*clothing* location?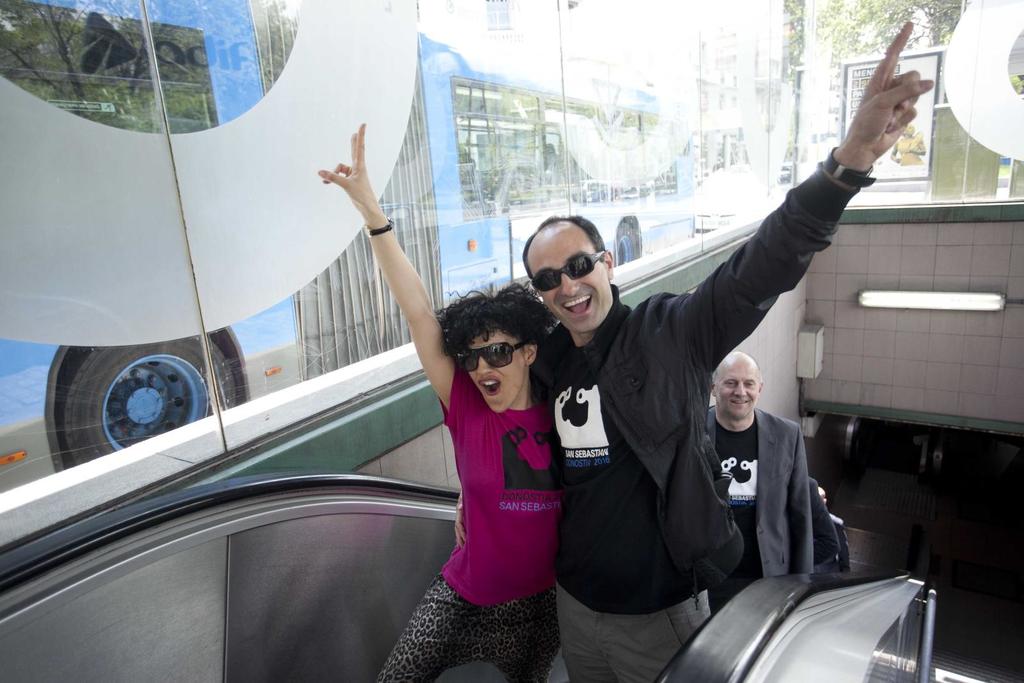
box(361, 342, 578, 682)
